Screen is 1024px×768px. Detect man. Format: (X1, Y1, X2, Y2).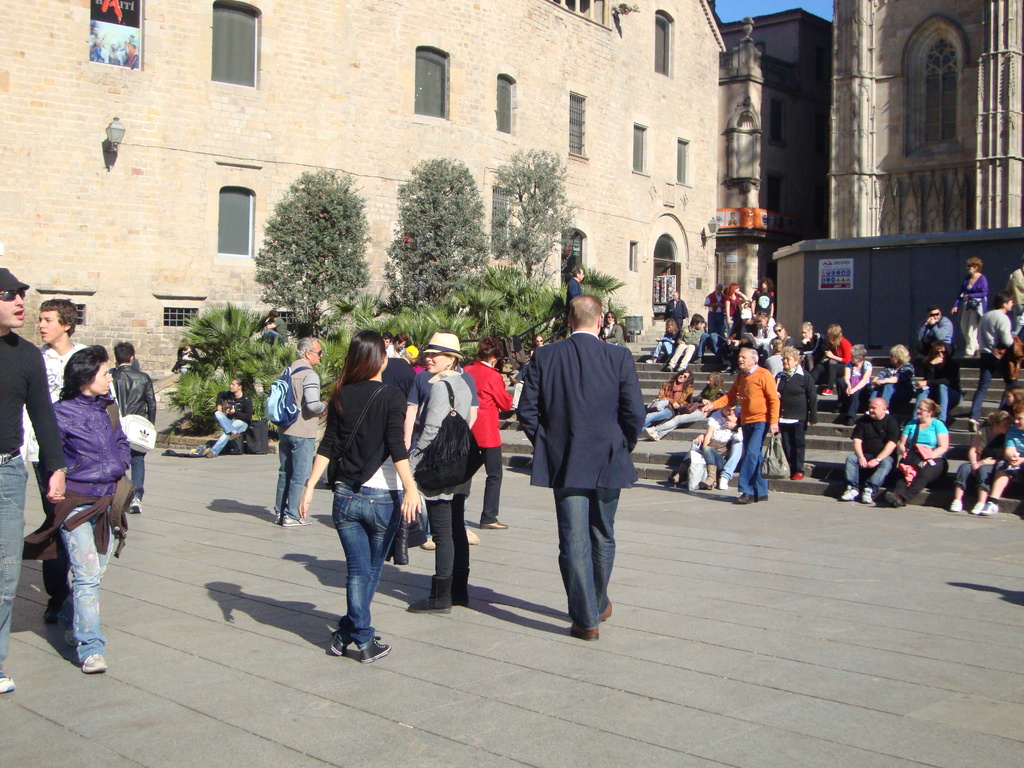
(273, 336, 329, 527).
